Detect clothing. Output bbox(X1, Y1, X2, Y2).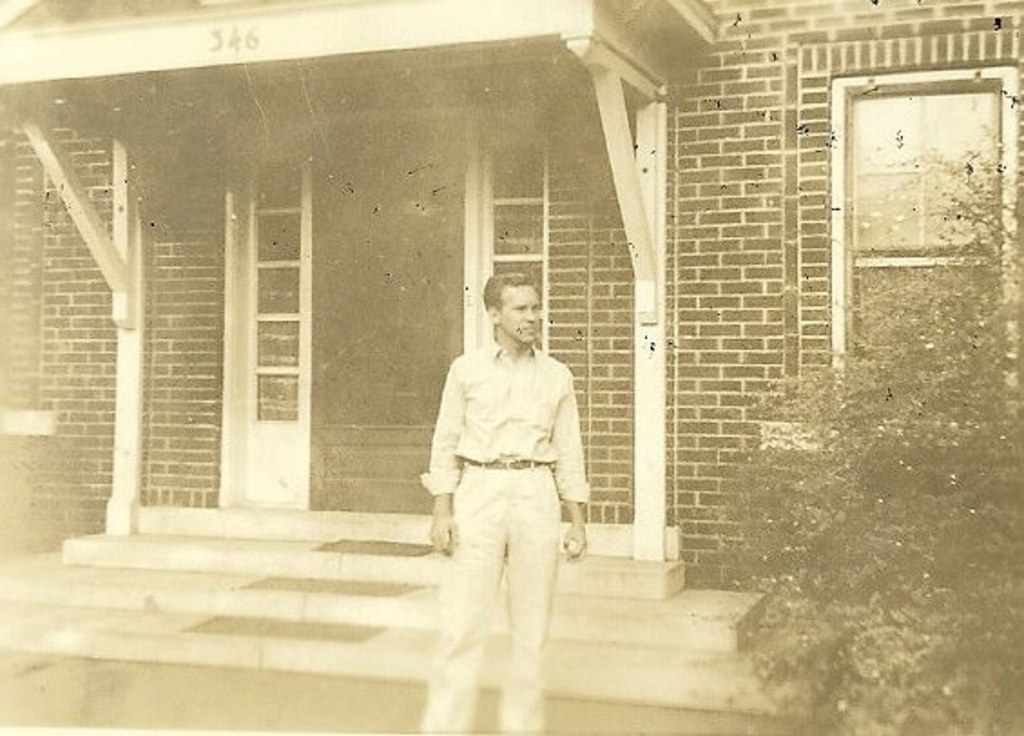
bbox(379, 263, 585, 669).
